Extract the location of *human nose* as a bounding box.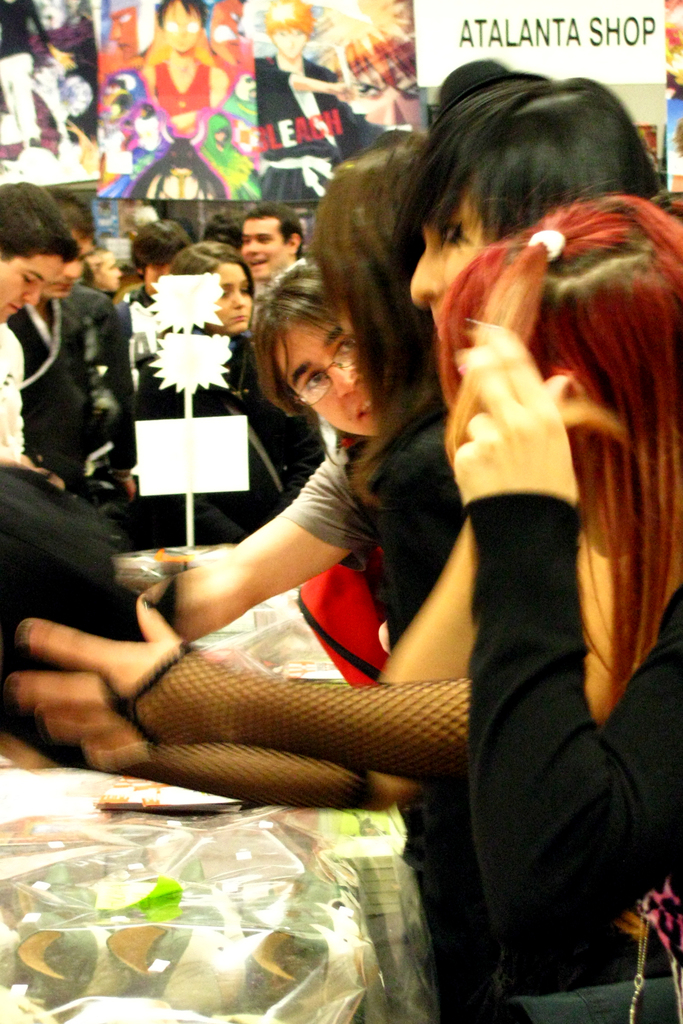
BBox(19, 284, 45, 309).
